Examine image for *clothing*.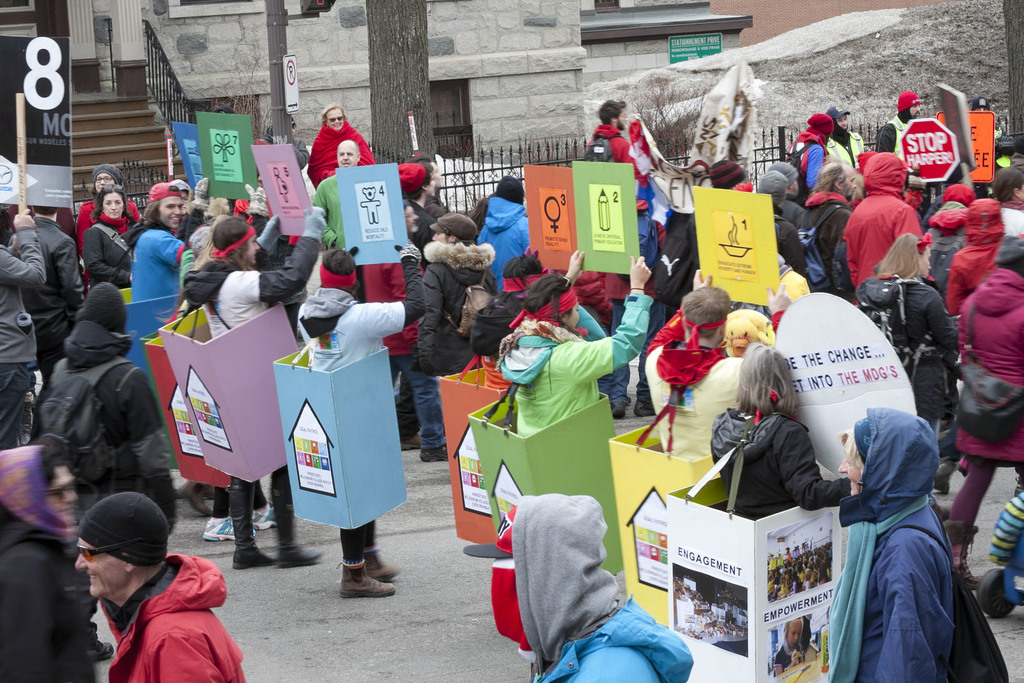
Examination result: x1=837, y1=149, x2=924, y2=287.
